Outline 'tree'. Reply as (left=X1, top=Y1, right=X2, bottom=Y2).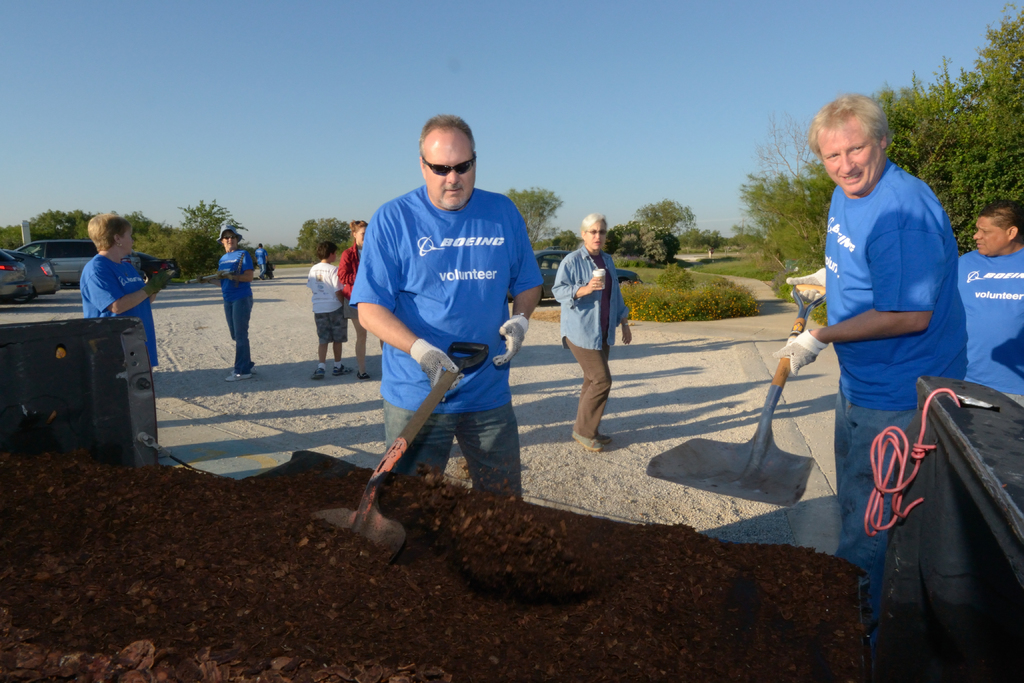
(left=499, top=191, right=557, bottom=252).
